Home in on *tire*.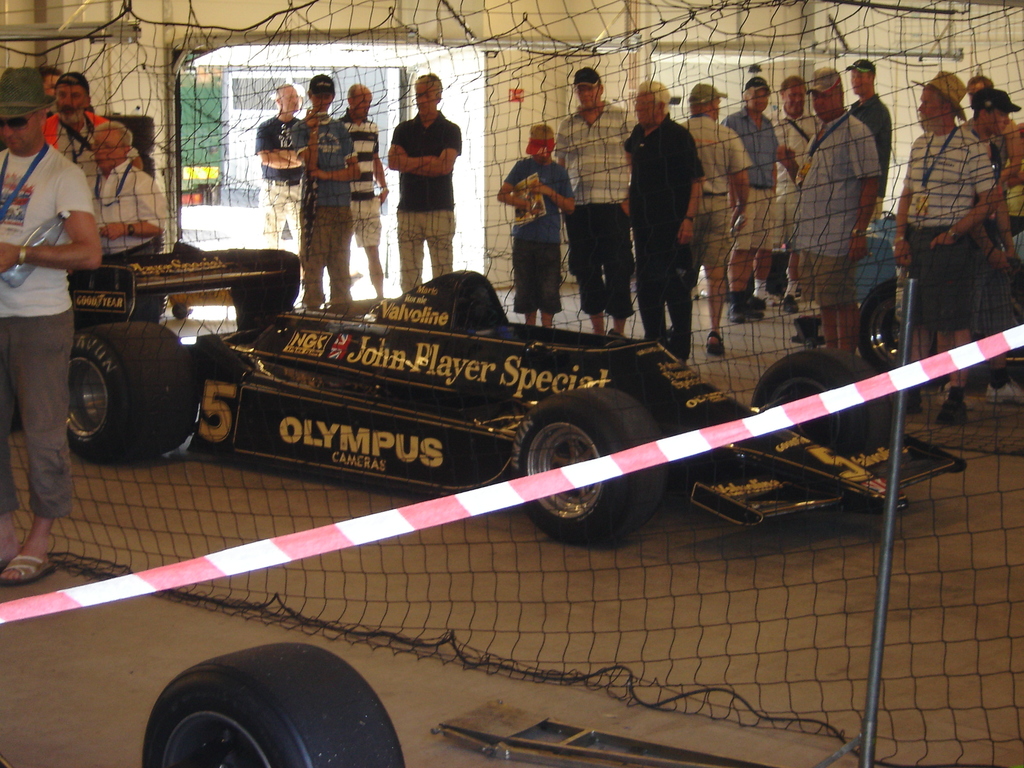
Homed in at detection(50, 312, 190, 470).
